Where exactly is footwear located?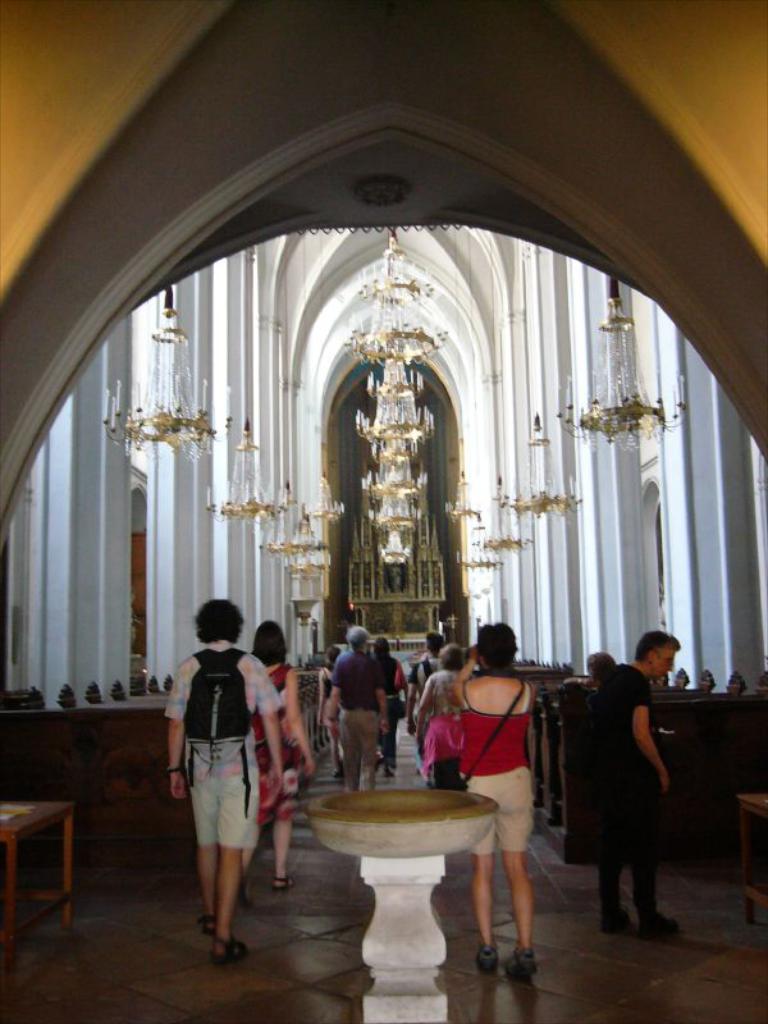
Its bounding box is 509 950 539 978.
